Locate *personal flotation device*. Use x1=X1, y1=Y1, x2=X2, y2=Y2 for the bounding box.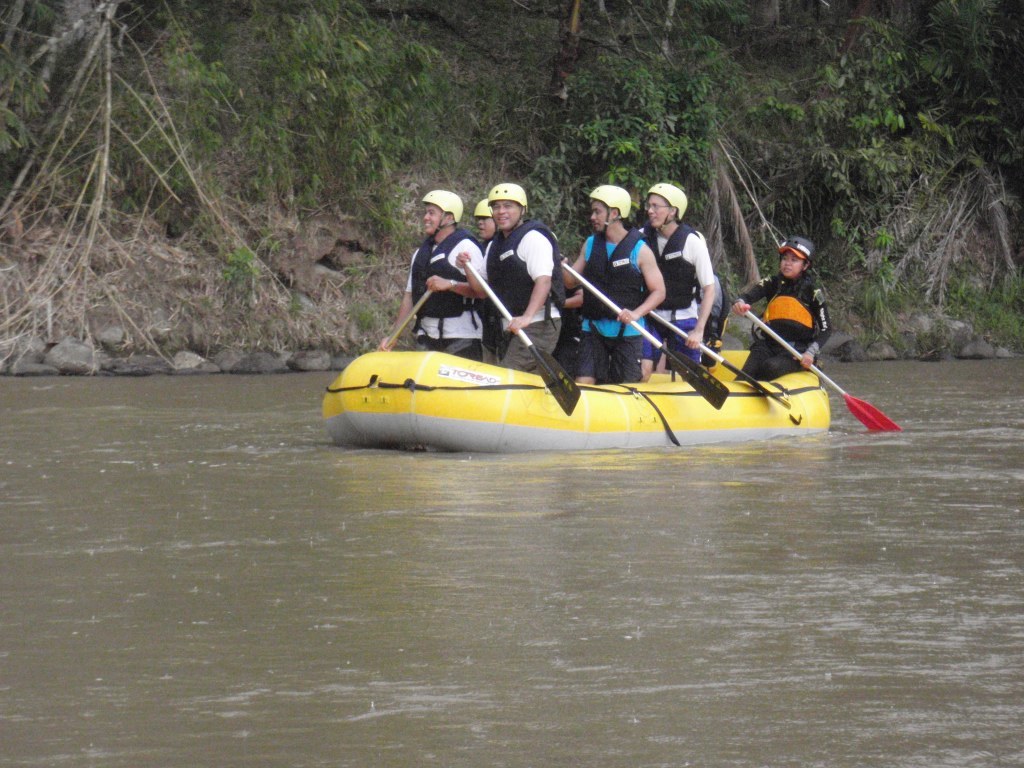
x1=577, y1=229, x2=647, y2=352.
